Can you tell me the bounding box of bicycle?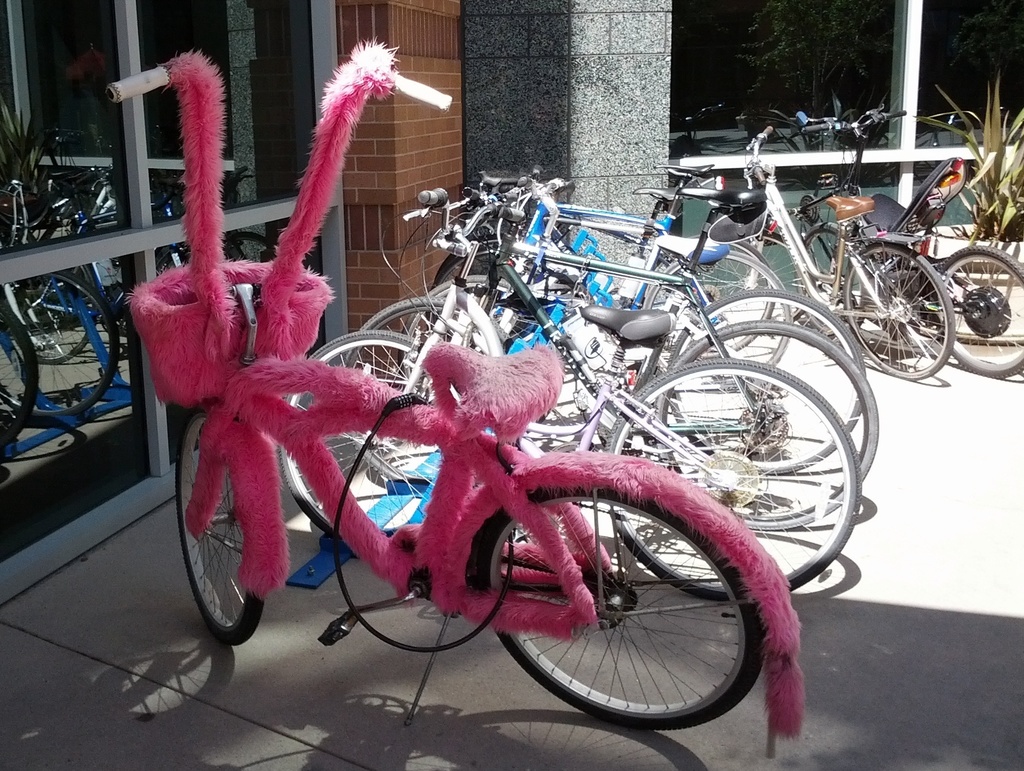
<region>106, 39, 801, 760</region>.
